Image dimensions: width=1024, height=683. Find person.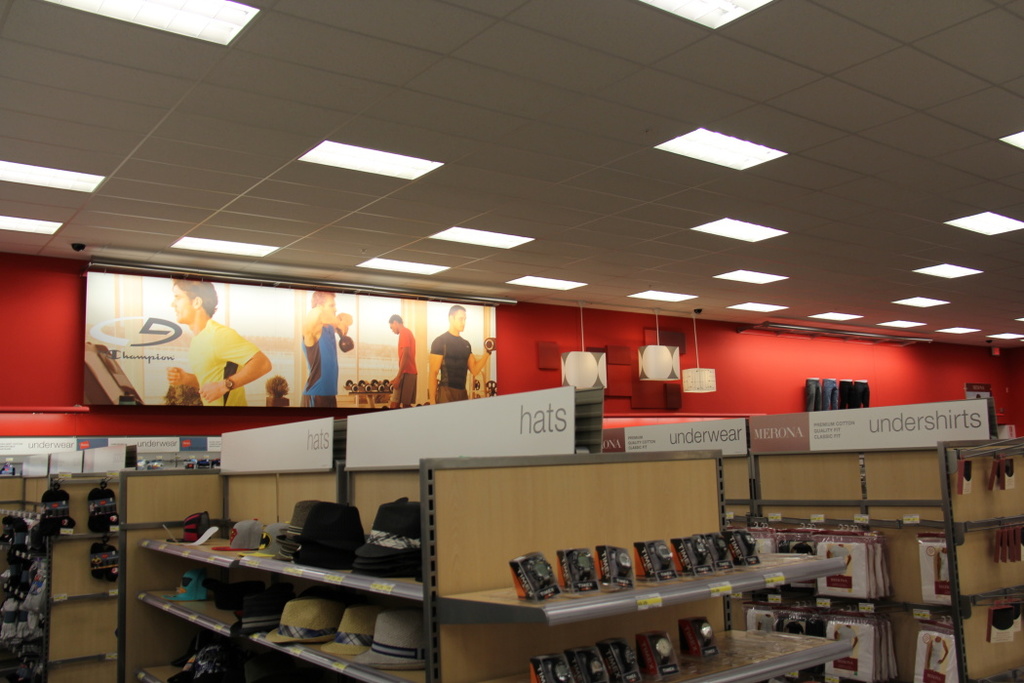
<box>428,305,493,409</box>.
